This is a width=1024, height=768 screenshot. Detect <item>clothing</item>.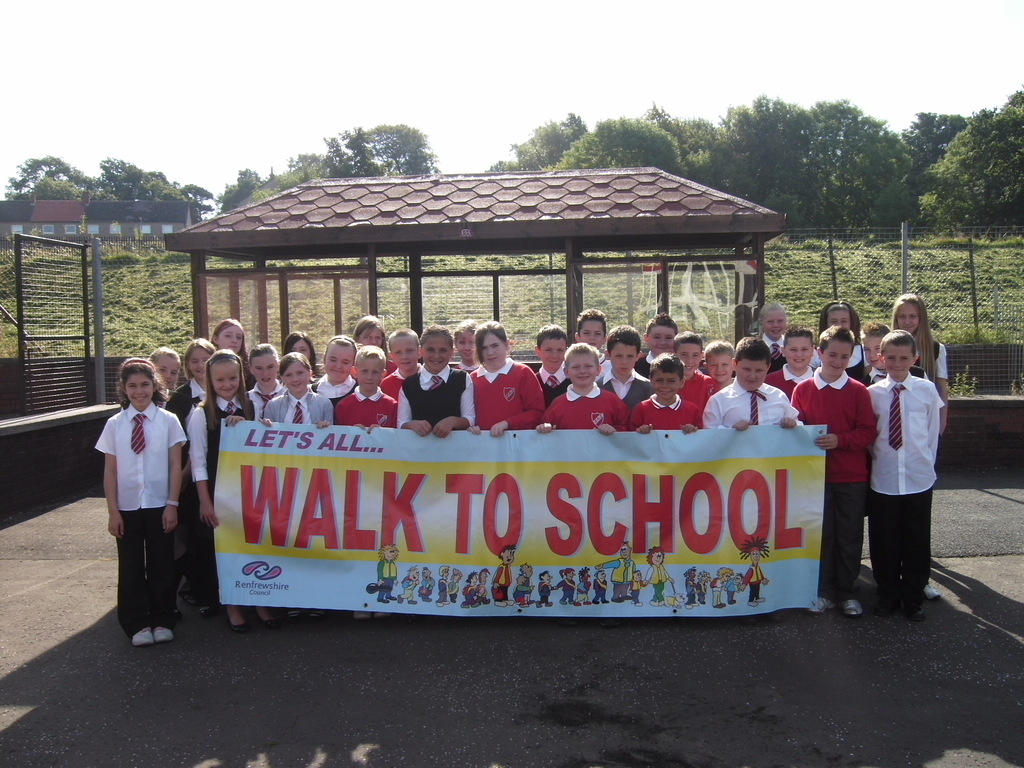
BBox(907, 339, 940, 394).
